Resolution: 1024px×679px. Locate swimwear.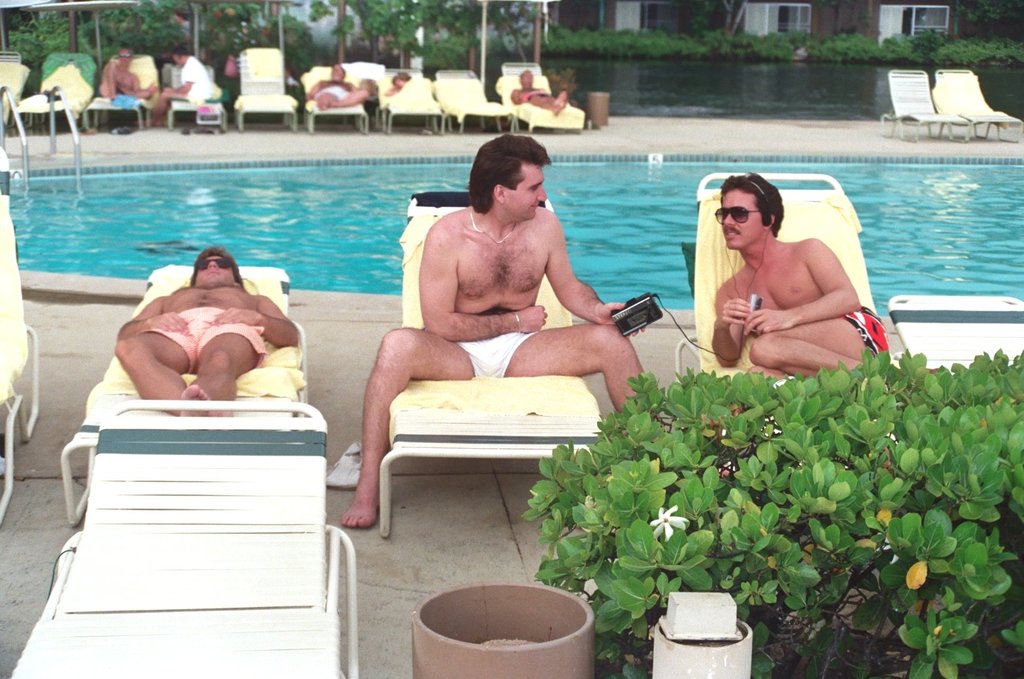
453 331 537 382.
